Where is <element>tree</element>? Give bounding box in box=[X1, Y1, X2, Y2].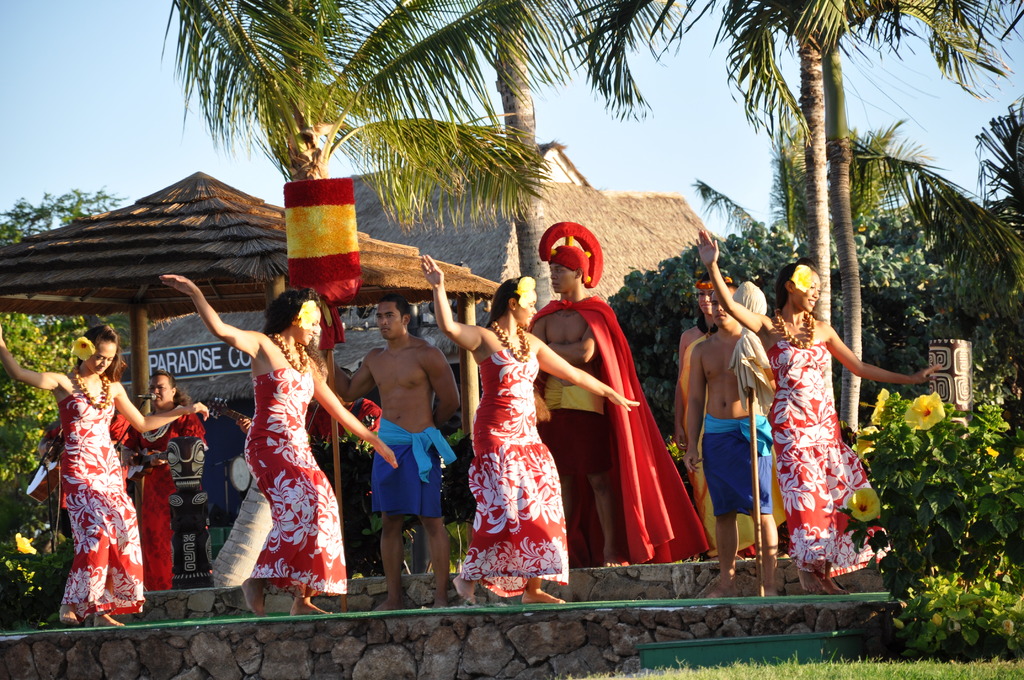
box=[570, 0, 884, 442].
